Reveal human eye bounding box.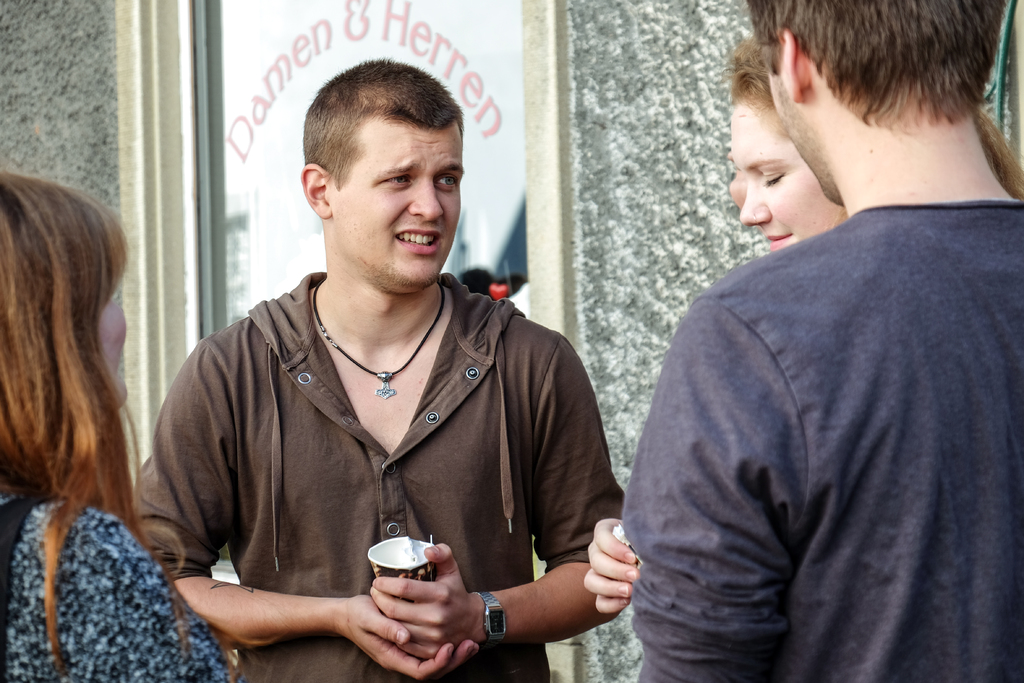
Revealed: [761,169,790,187].
